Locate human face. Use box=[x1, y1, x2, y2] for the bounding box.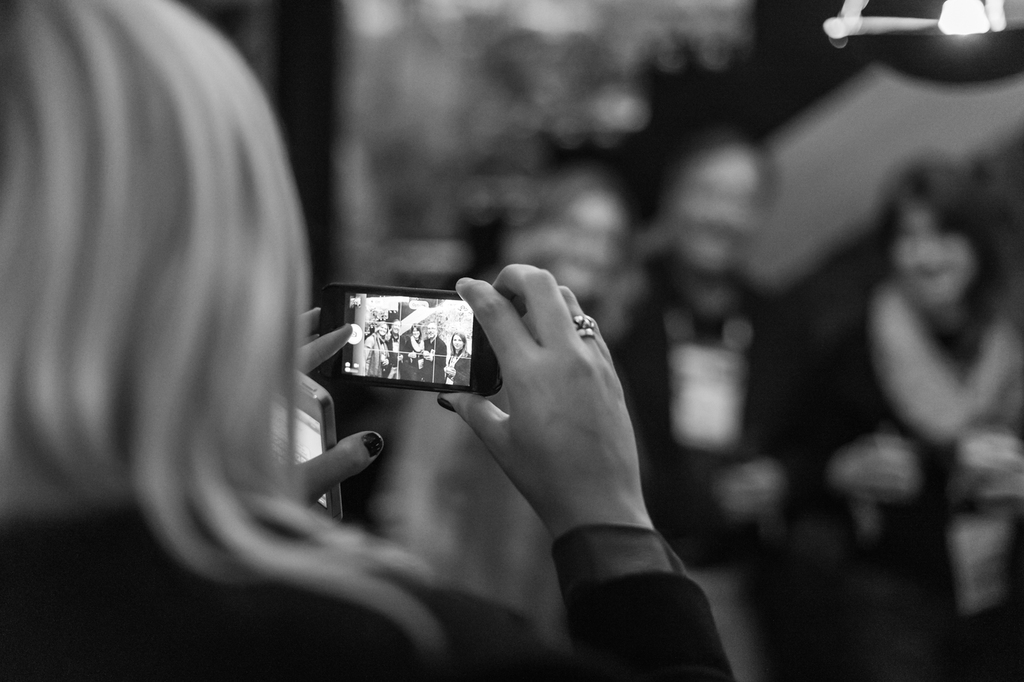
box=[556, 193, 619, 300].
